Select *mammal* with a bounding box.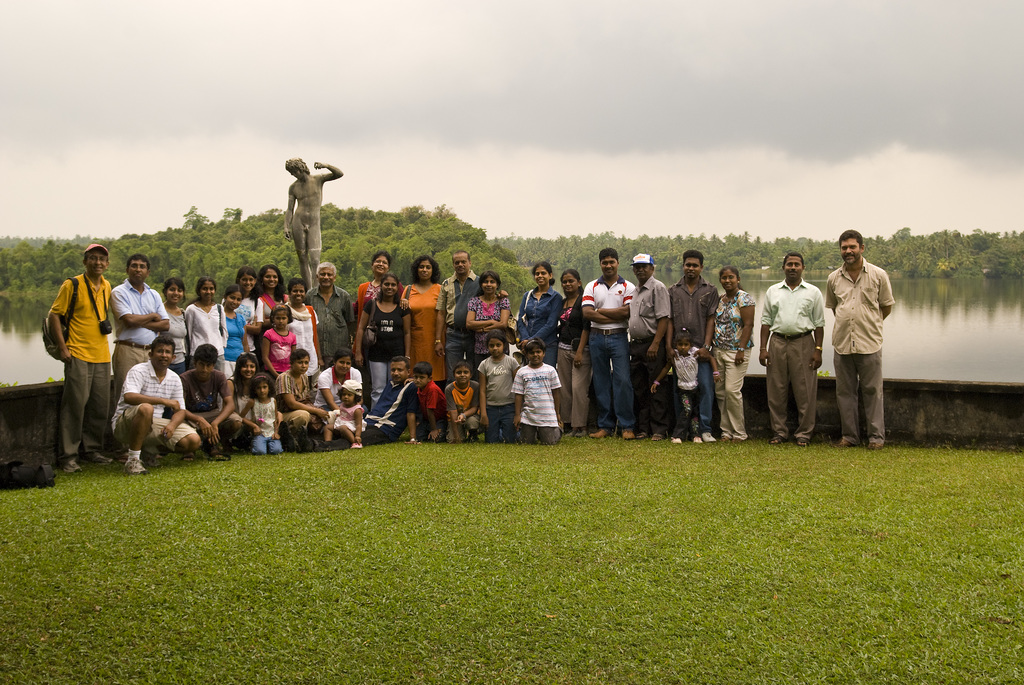
x1=468 y1=271 x2=509 y2=381.
